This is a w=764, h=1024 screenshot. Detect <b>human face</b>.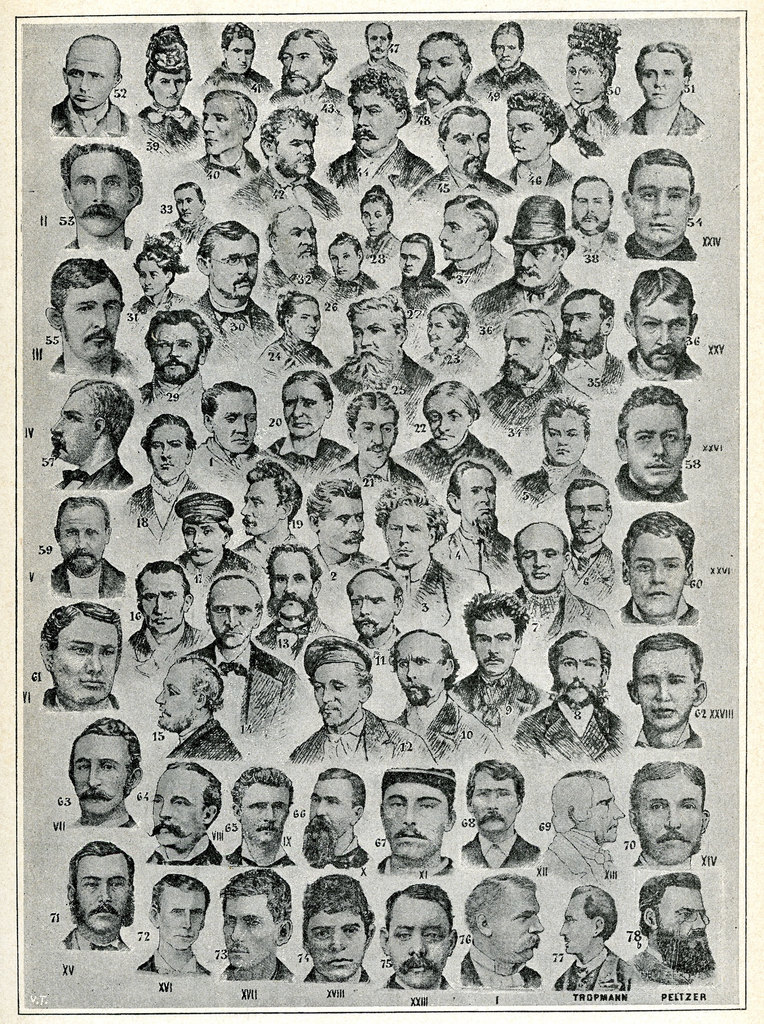
(left=386, top=502, right=426, bottom=564).
